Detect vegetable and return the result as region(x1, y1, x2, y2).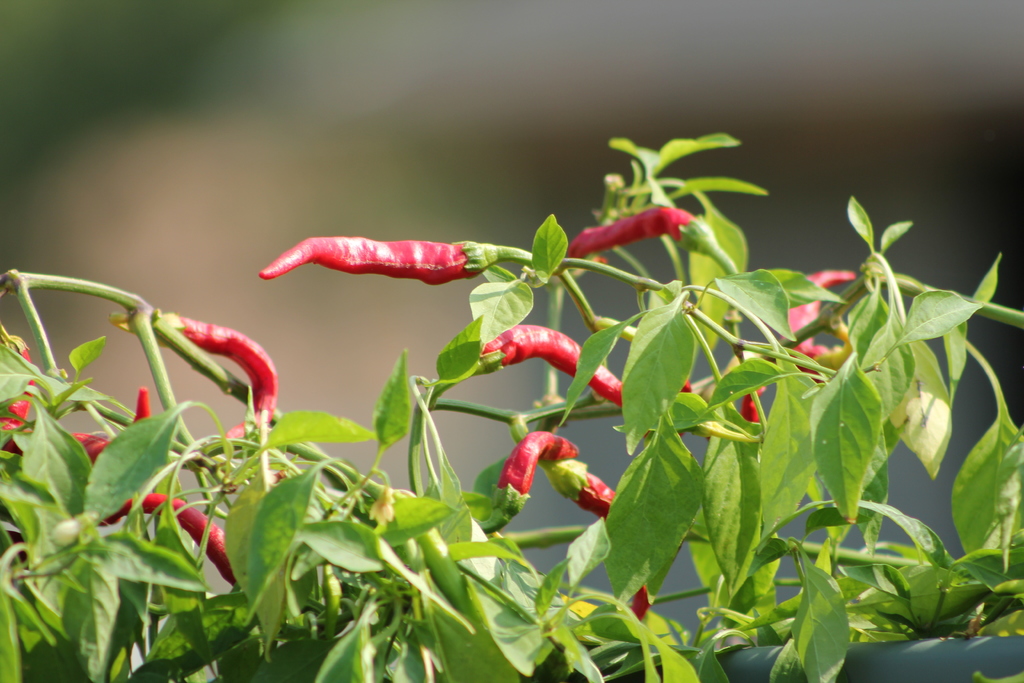
region(493, 434, 578, 522).
